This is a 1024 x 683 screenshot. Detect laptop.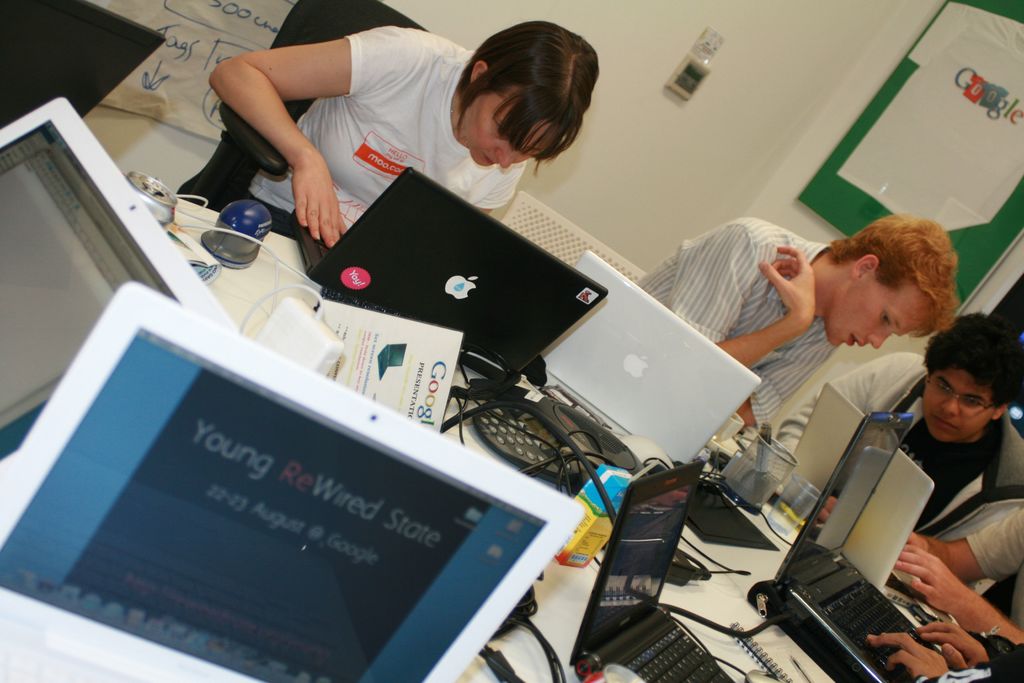
(572,463,737,682).
